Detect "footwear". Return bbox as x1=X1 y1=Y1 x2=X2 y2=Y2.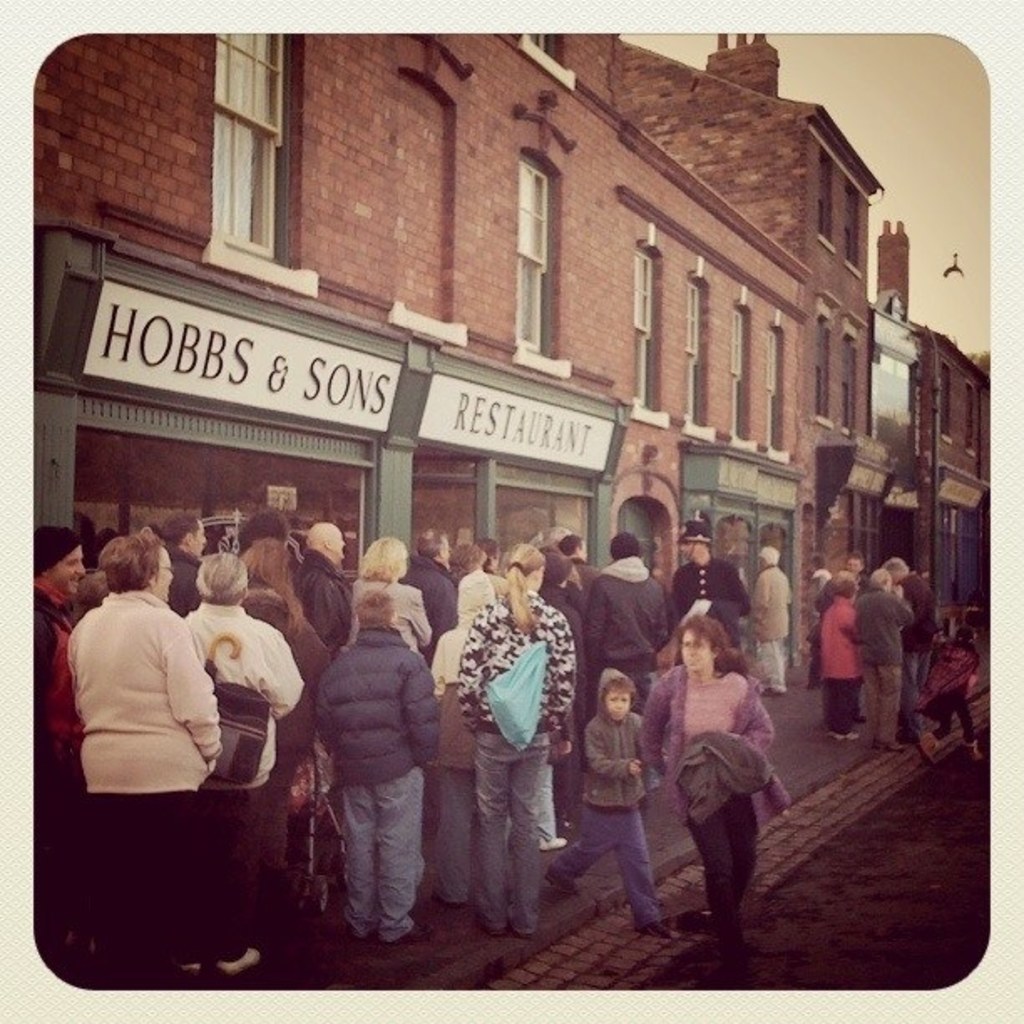
x1=532 y1=833 x2=569 y2=852.
